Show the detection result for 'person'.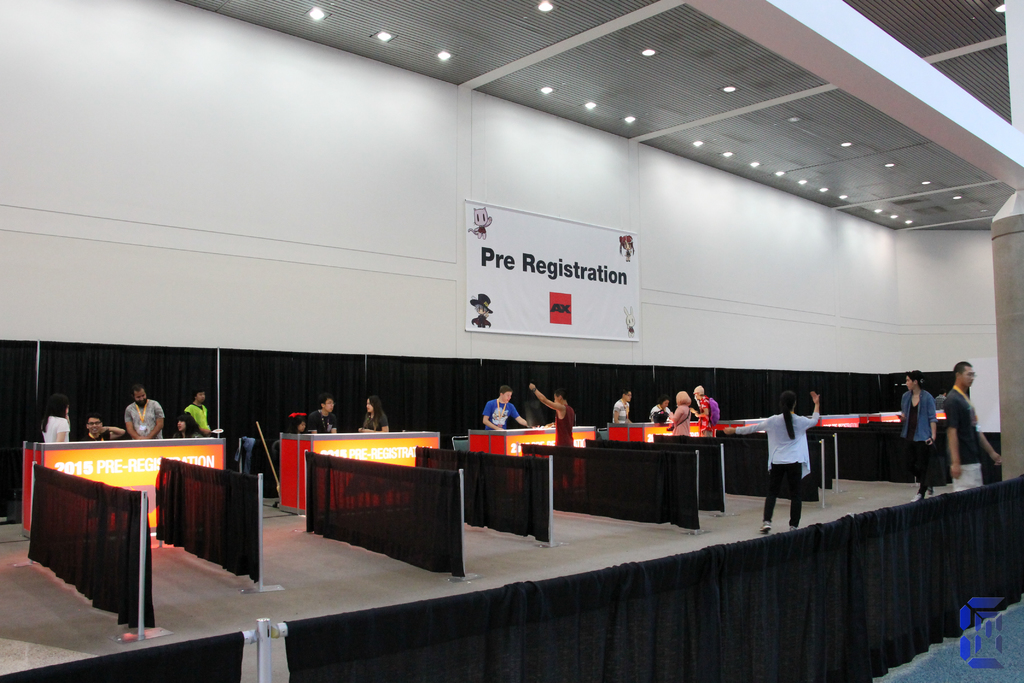
region(618, 236, 635, 265).
